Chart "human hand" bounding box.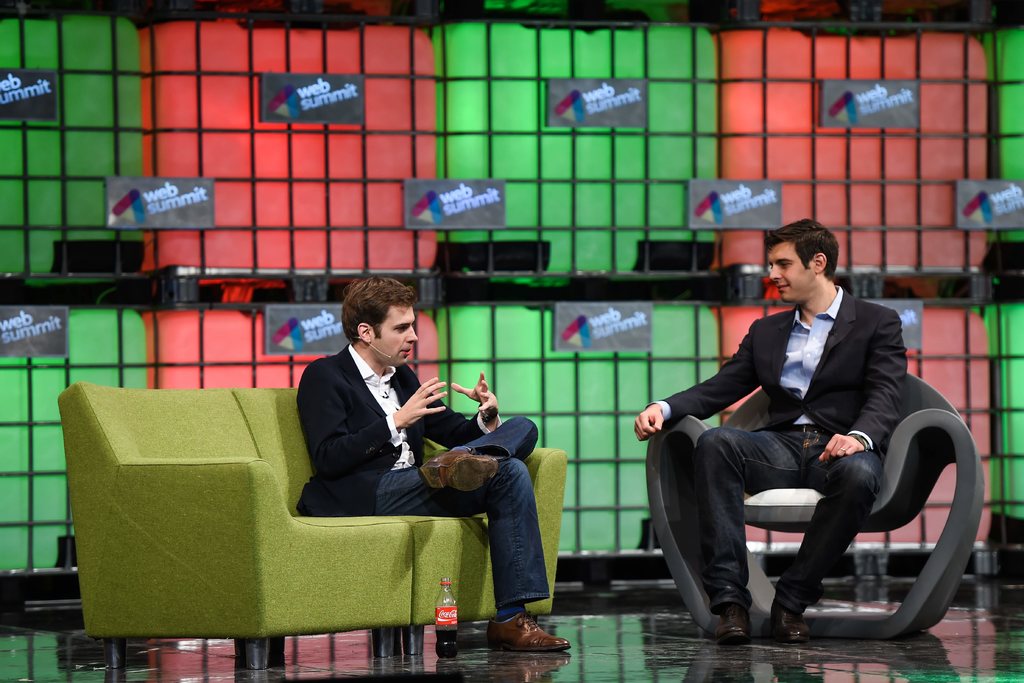
Charted: x1=398, y1=379, x2=447, y2=429.
